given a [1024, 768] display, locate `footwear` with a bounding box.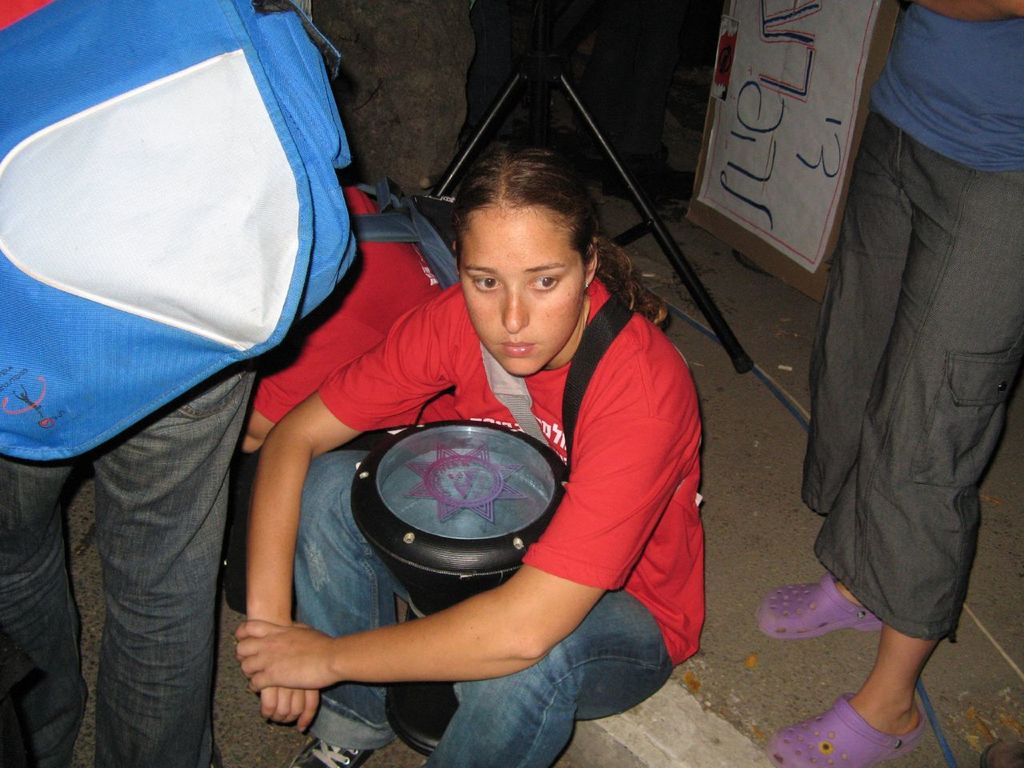
Located: <box>293,738,374,767</box>.
